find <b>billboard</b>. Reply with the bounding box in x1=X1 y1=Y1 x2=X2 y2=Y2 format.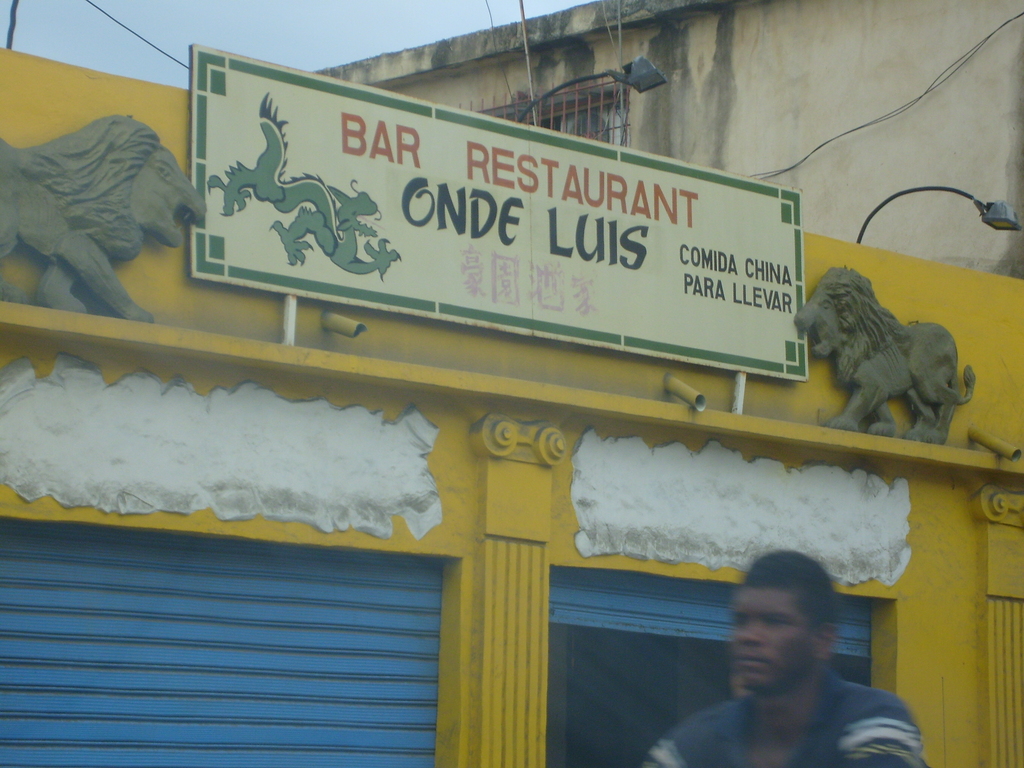
x1=190 y1=53 x2=806 y2=377.
